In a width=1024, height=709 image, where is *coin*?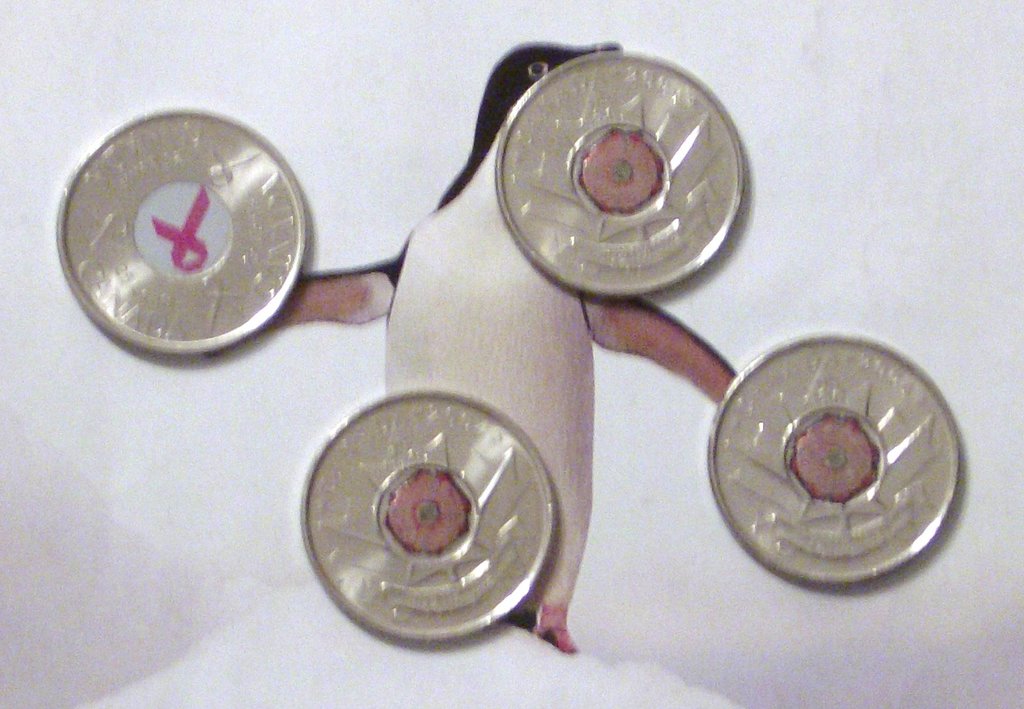
(left=682, top=338, right=974, bottom=604).
